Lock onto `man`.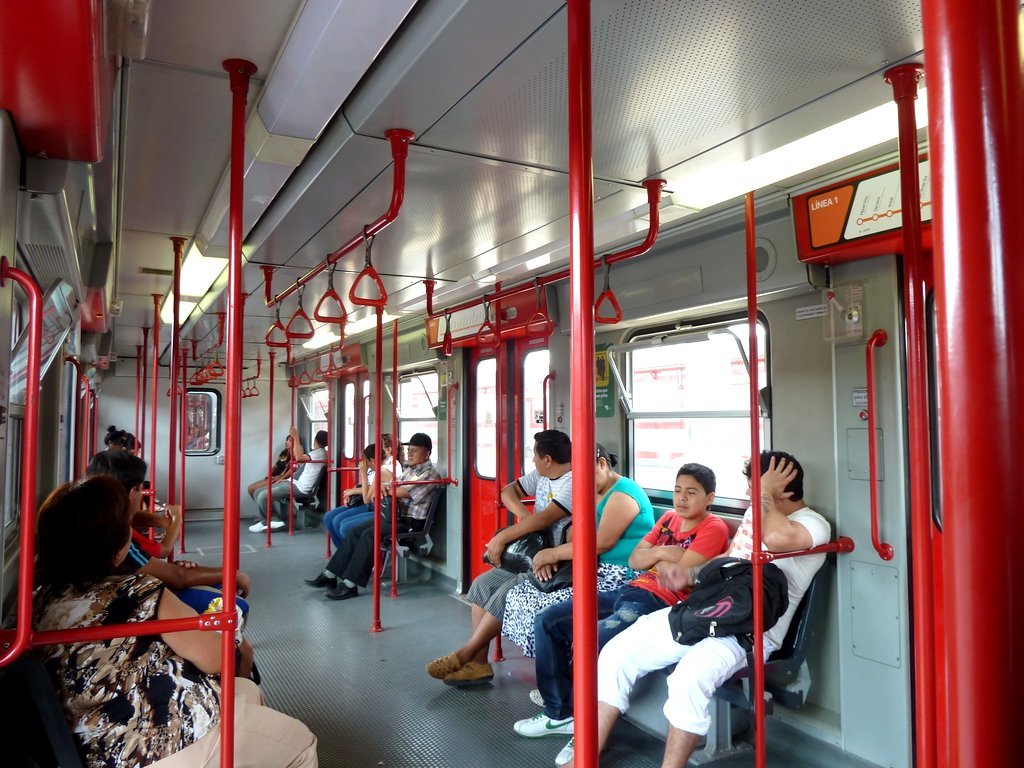
Locked: BBox(90, 449, 251, 625).
